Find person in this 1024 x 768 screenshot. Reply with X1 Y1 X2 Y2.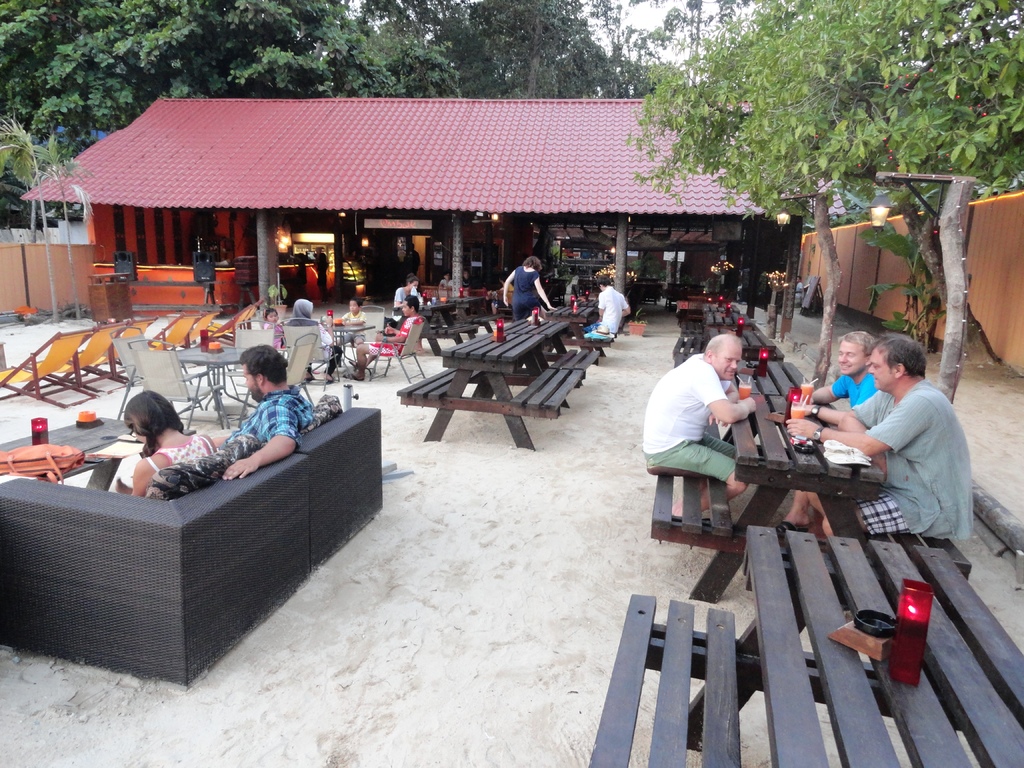
787 335 976 532.
